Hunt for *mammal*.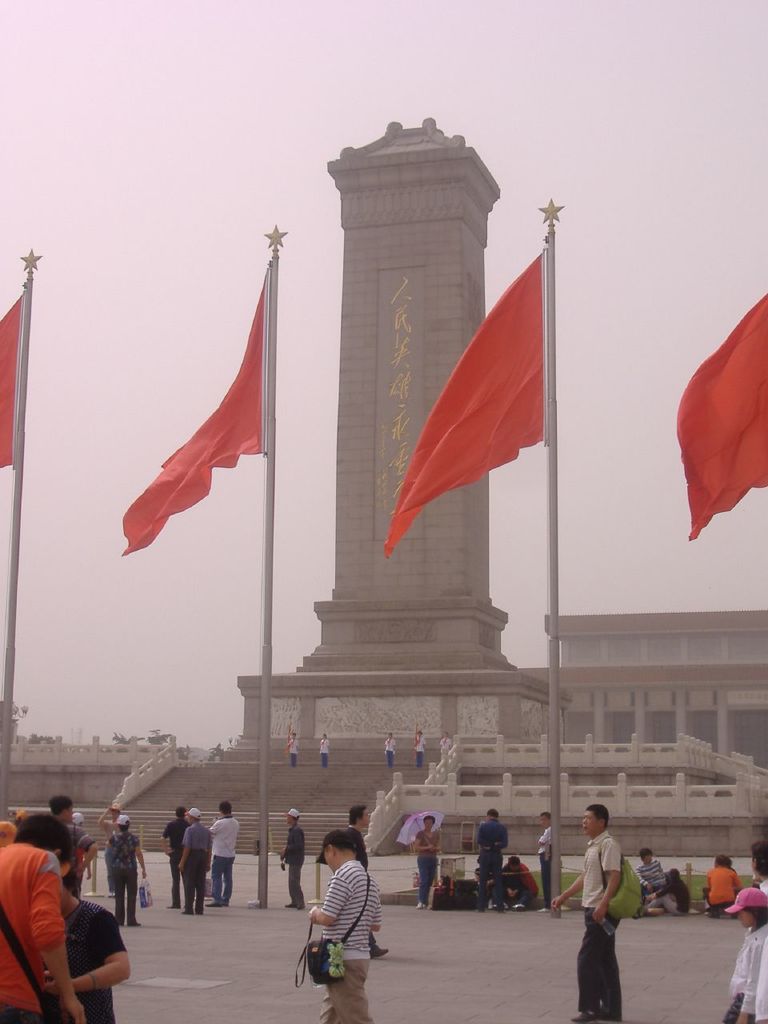
Hunted down at [x1=552, y1=806, x2=622, y2=1019].
